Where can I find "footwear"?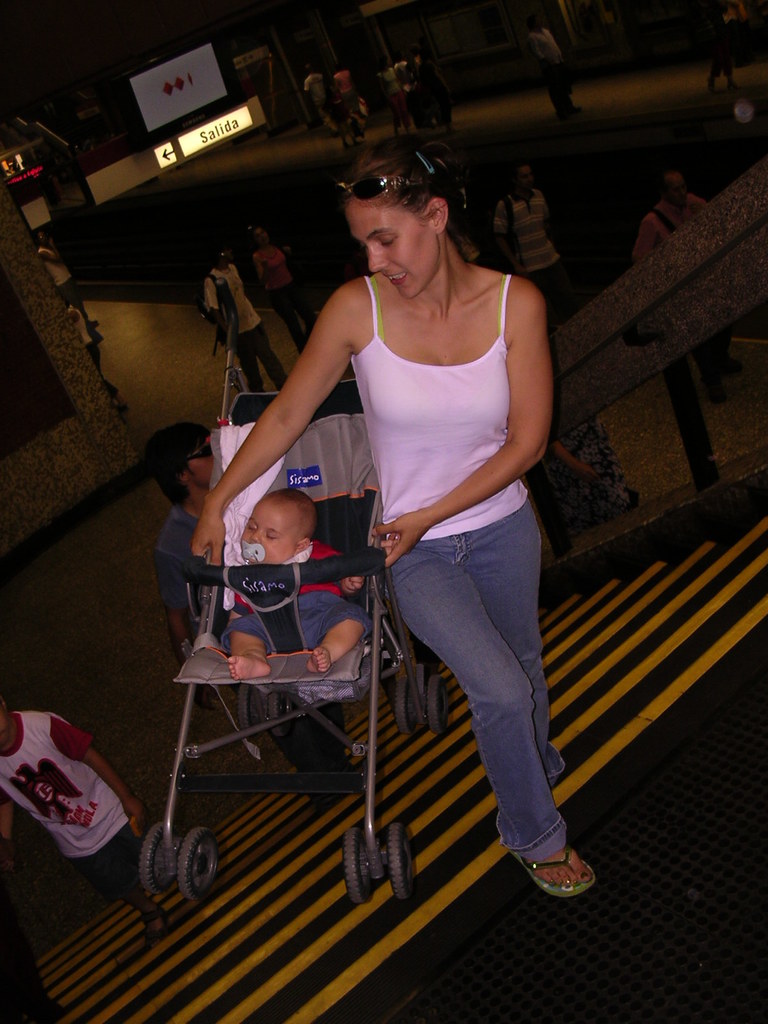
You can find it at pyautogui.locateOnScreen(507, 844, 598, 899).
